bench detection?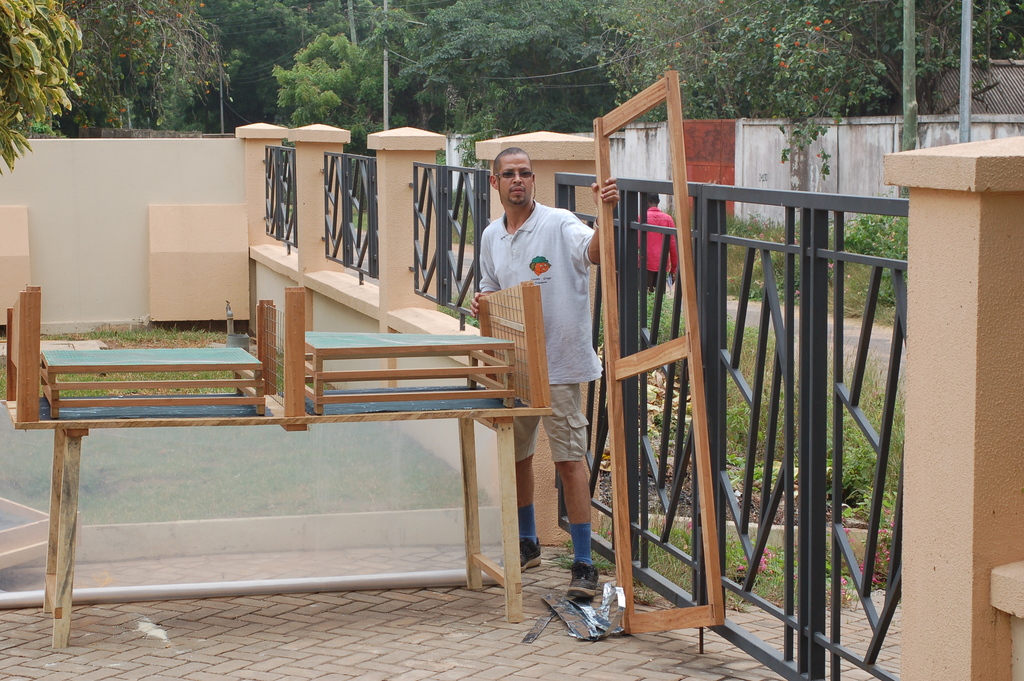
[left=2, top=284, right=552, bottom=647]
